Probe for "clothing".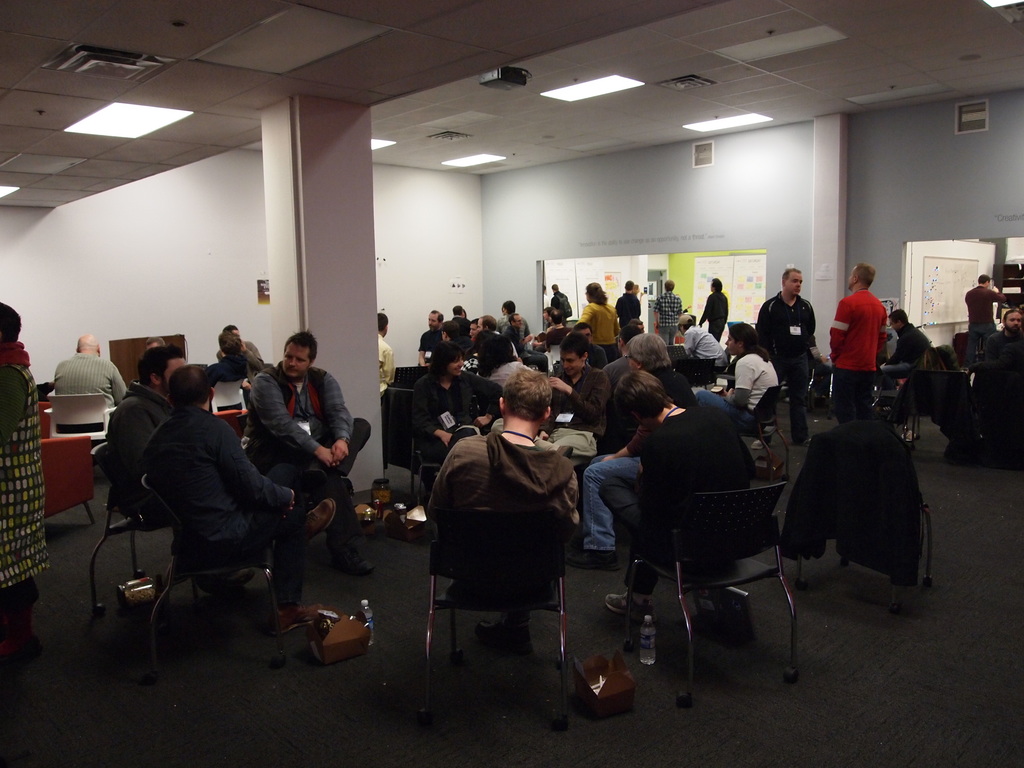
Probe result: <region>552, 292, 574, 321</region>.
